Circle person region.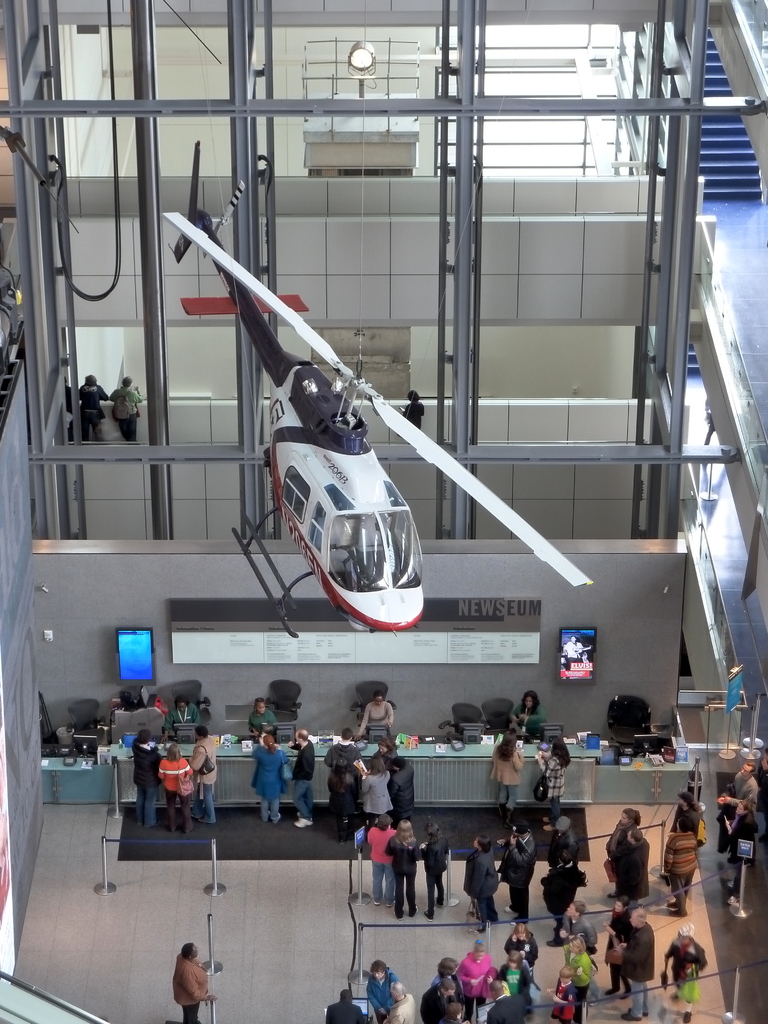
Region: box(724, 765, 754, 816).
